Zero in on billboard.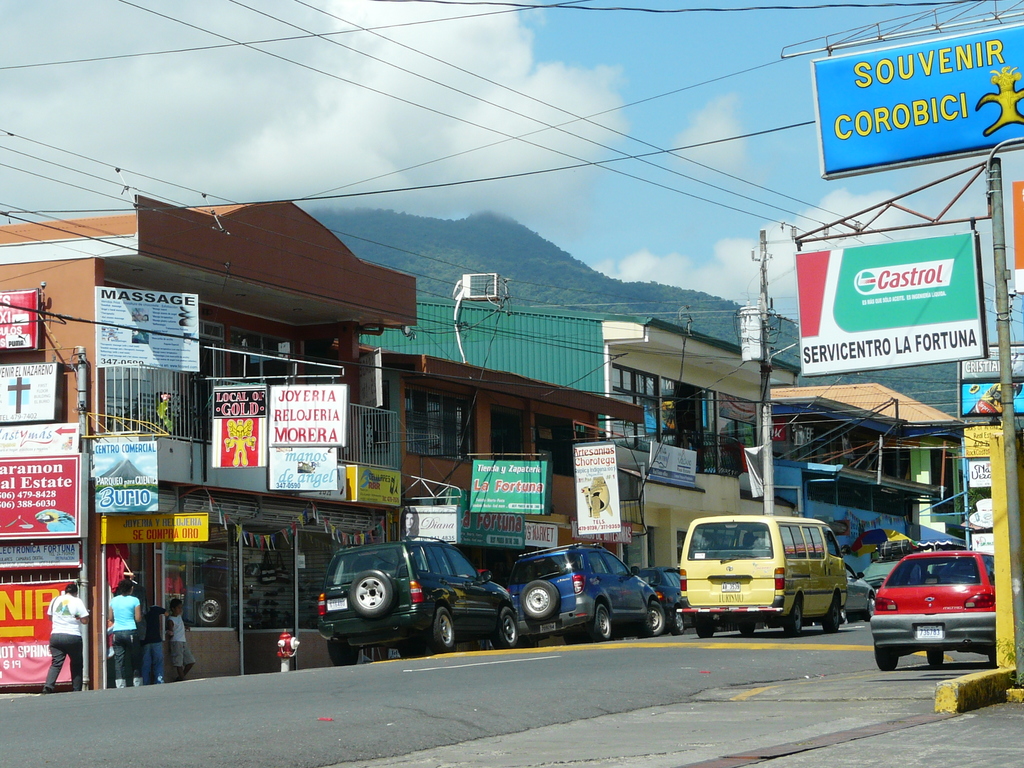
Zeroed in: 965 351 1023 416.
